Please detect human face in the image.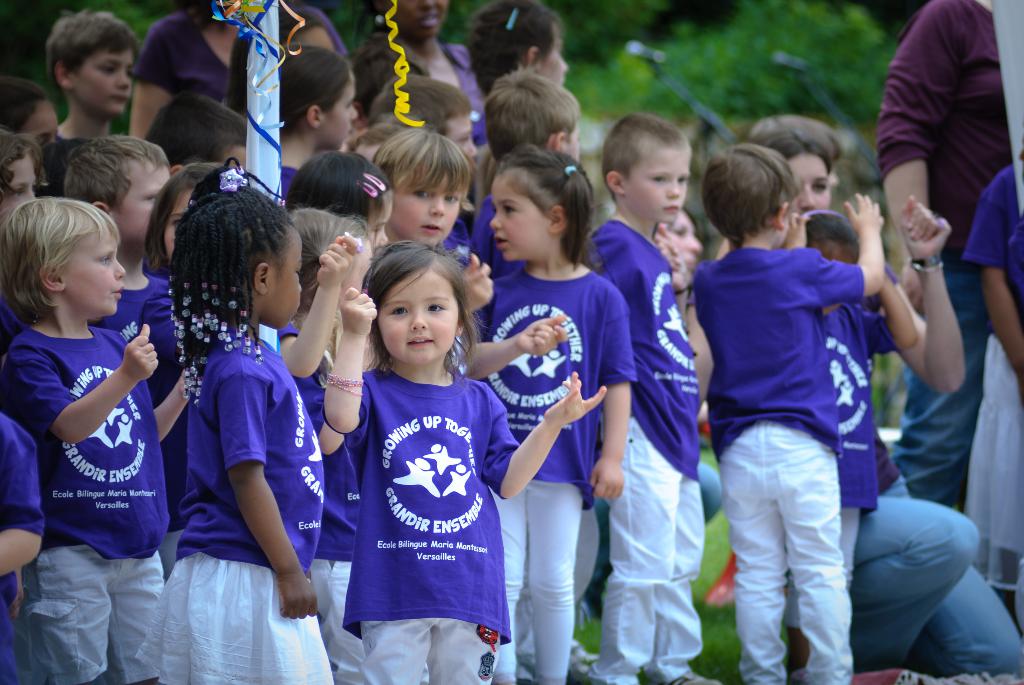
[392,0,450,40].
